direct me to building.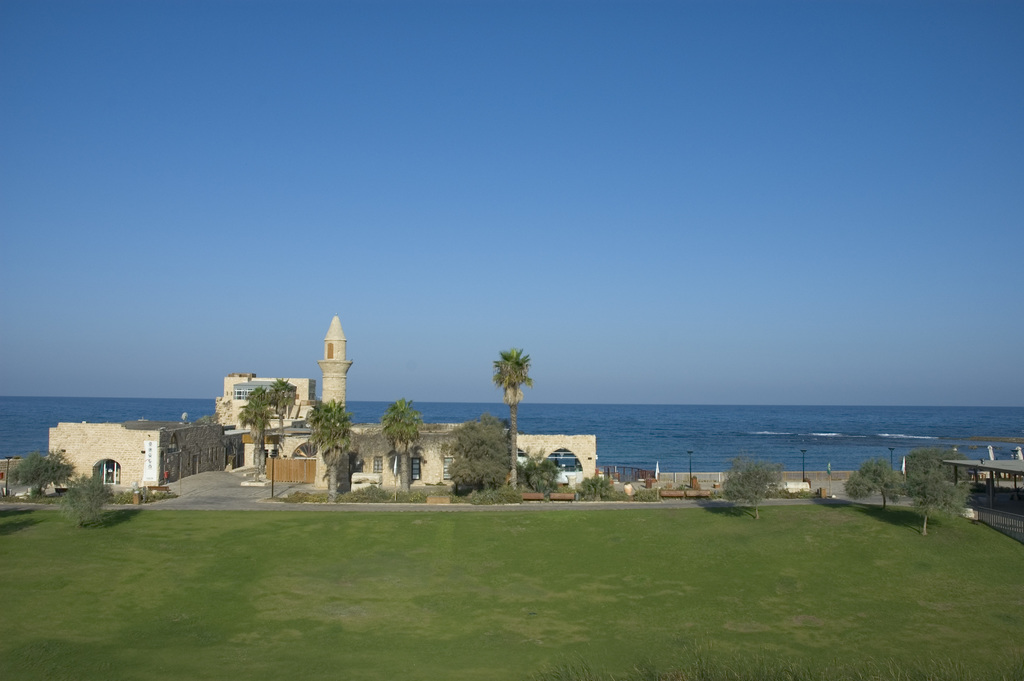
Direction: select_region(216, 373, 307, 466).
